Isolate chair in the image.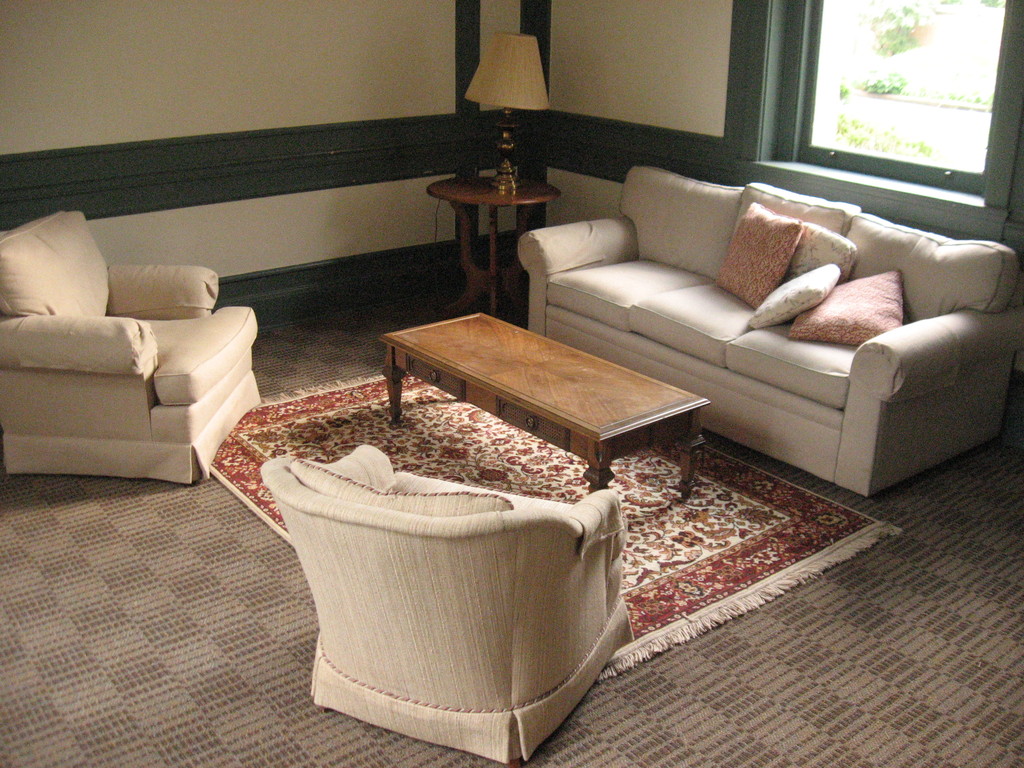
Isolated region: (left=252, top=420, right=648, bottom=760).
